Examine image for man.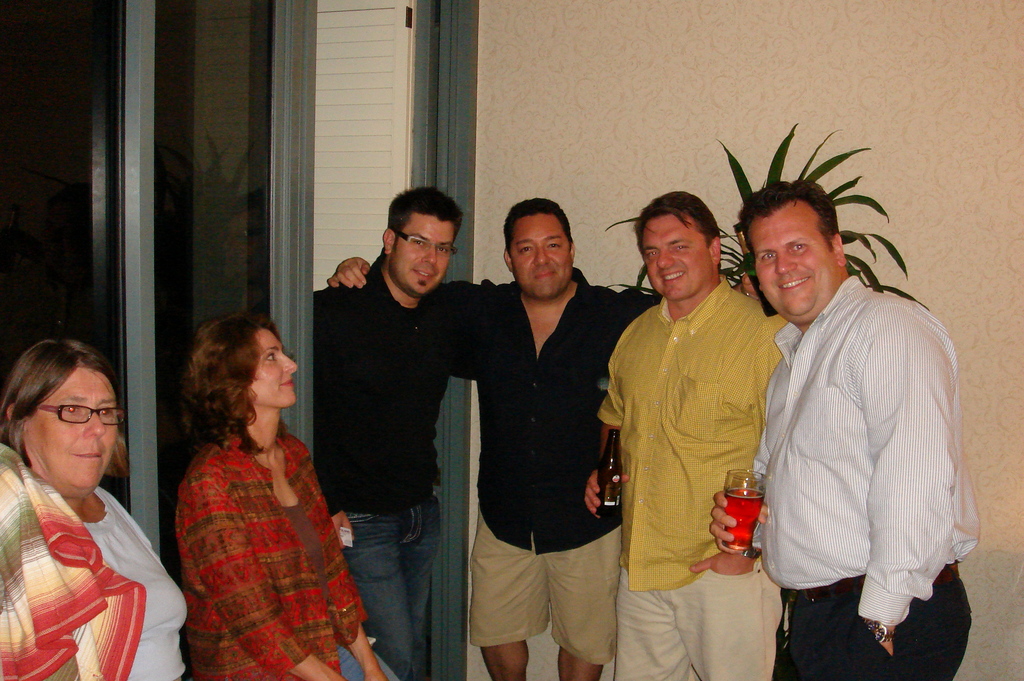
Examination result: left=748, top=171, right=988, bottom=680.
